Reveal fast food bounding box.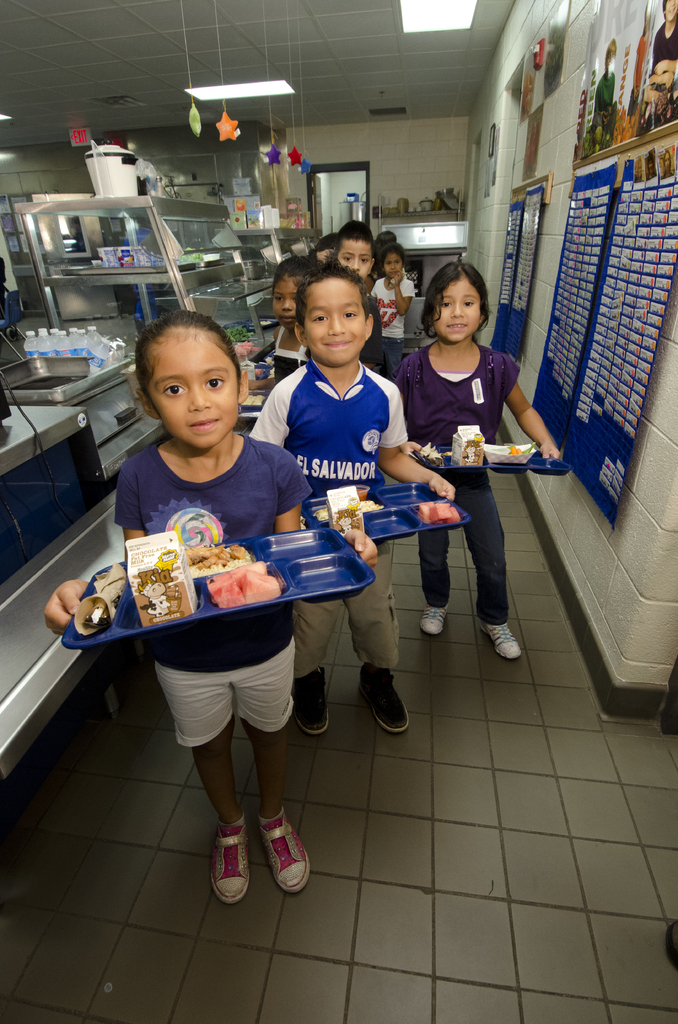
Revealed: select_region(207, 574, 229, 593).
